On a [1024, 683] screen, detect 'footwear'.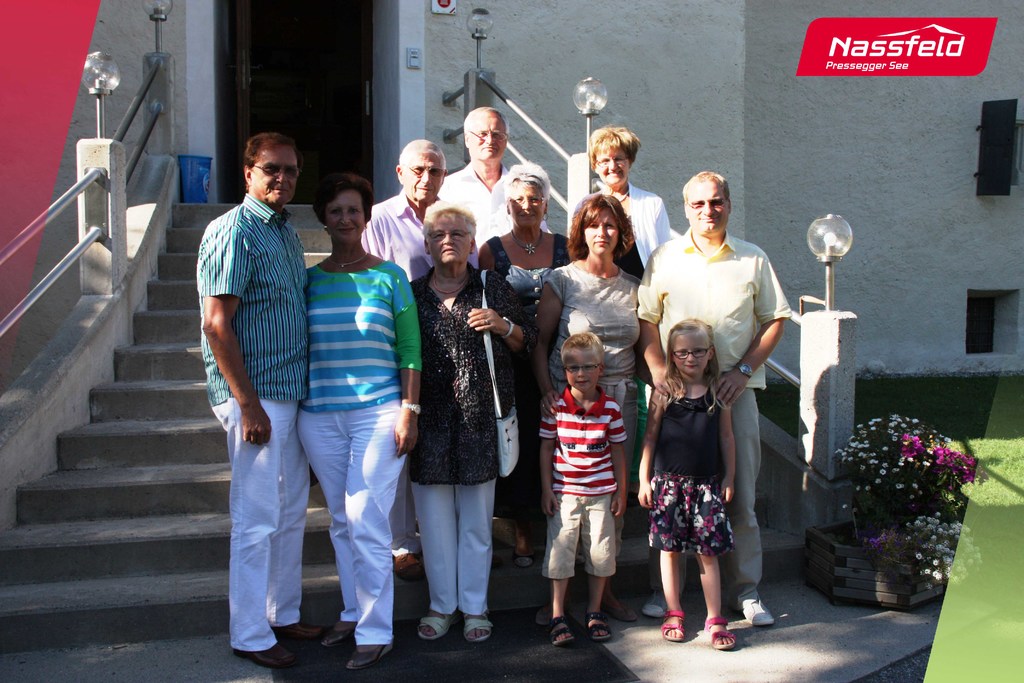
box(585, 607, 614, 643).
